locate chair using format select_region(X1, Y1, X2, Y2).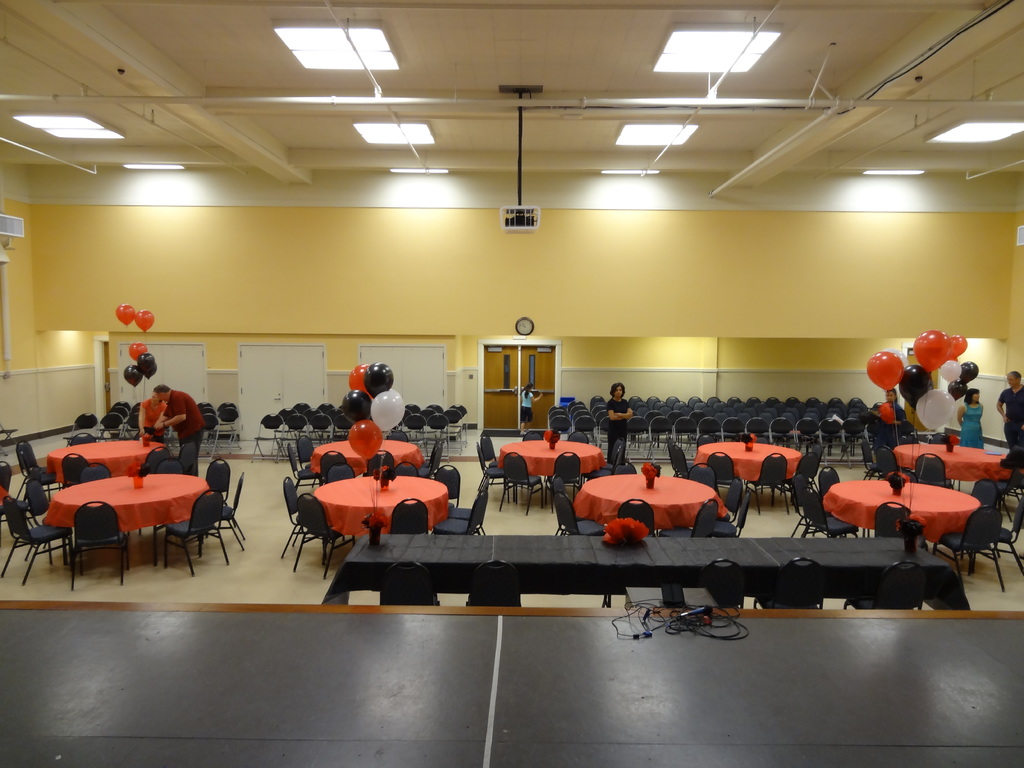
select_region(69, 431, 94, 447).
